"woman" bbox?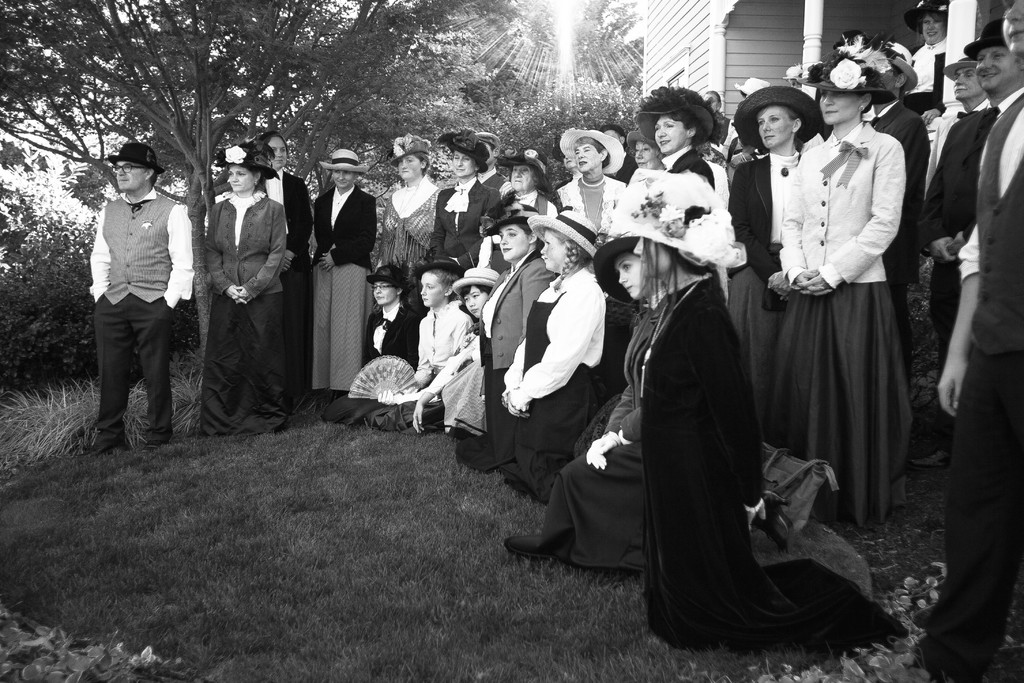
left=619, top=181, right=913, bottom=650
